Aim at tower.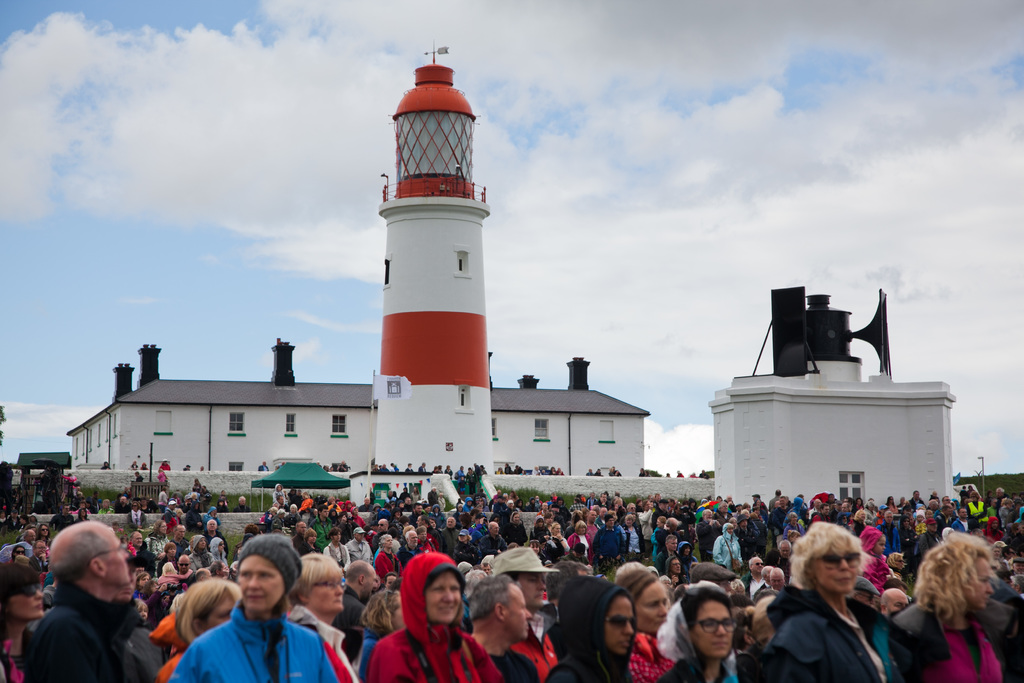
Aimed at l=380, t=45, r=485, b=477.
